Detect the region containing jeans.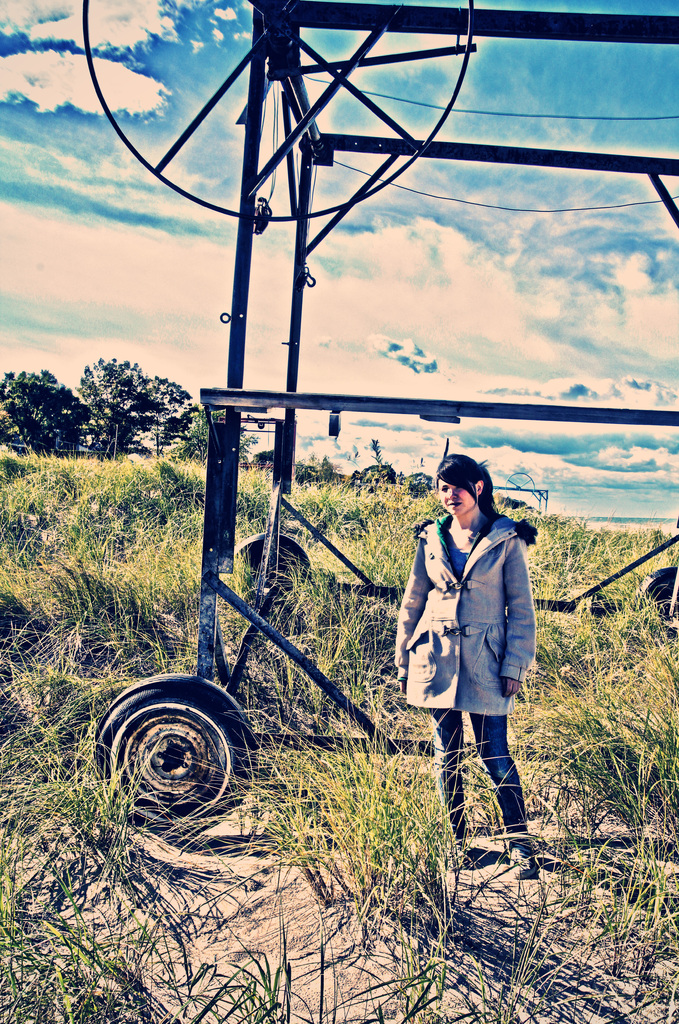
crop(443, 705, 538, 875).
